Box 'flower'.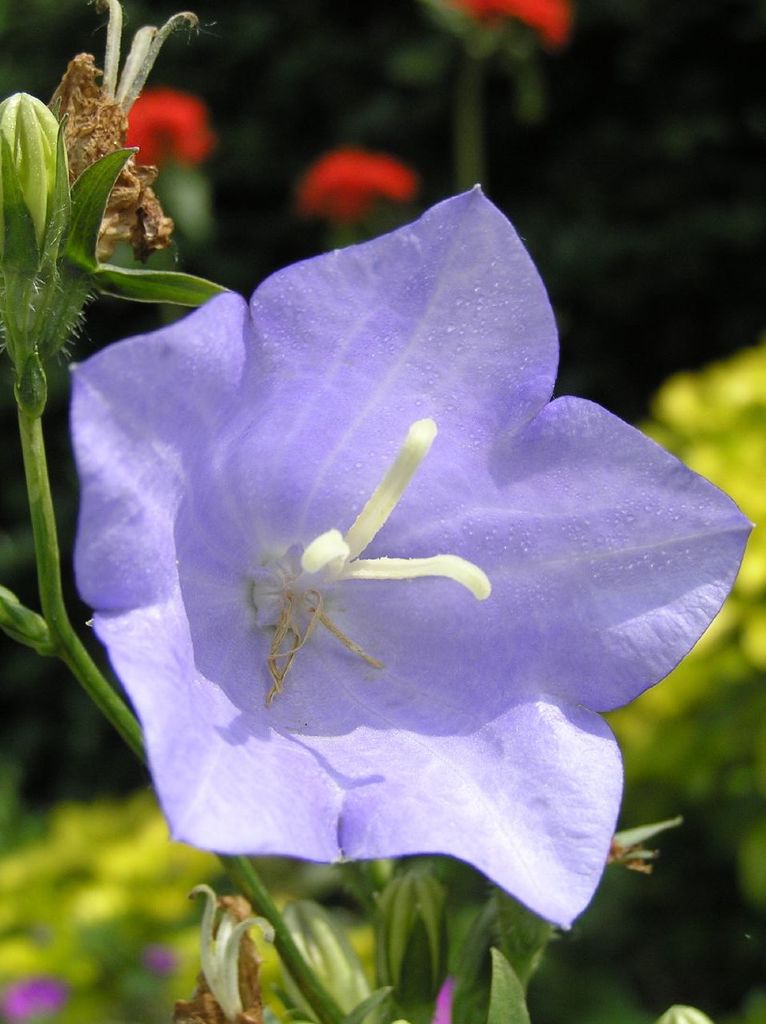
[278,150,407,236].
